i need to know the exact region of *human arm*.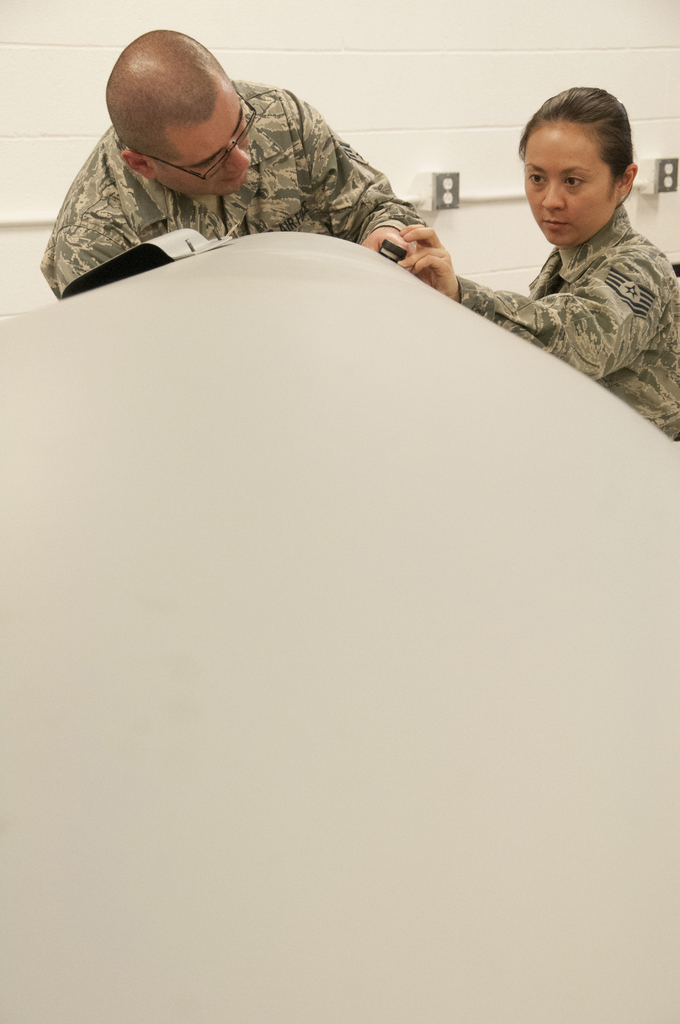
Region: pyautogui.locateOnScreen(54, 218, 142, 291).
